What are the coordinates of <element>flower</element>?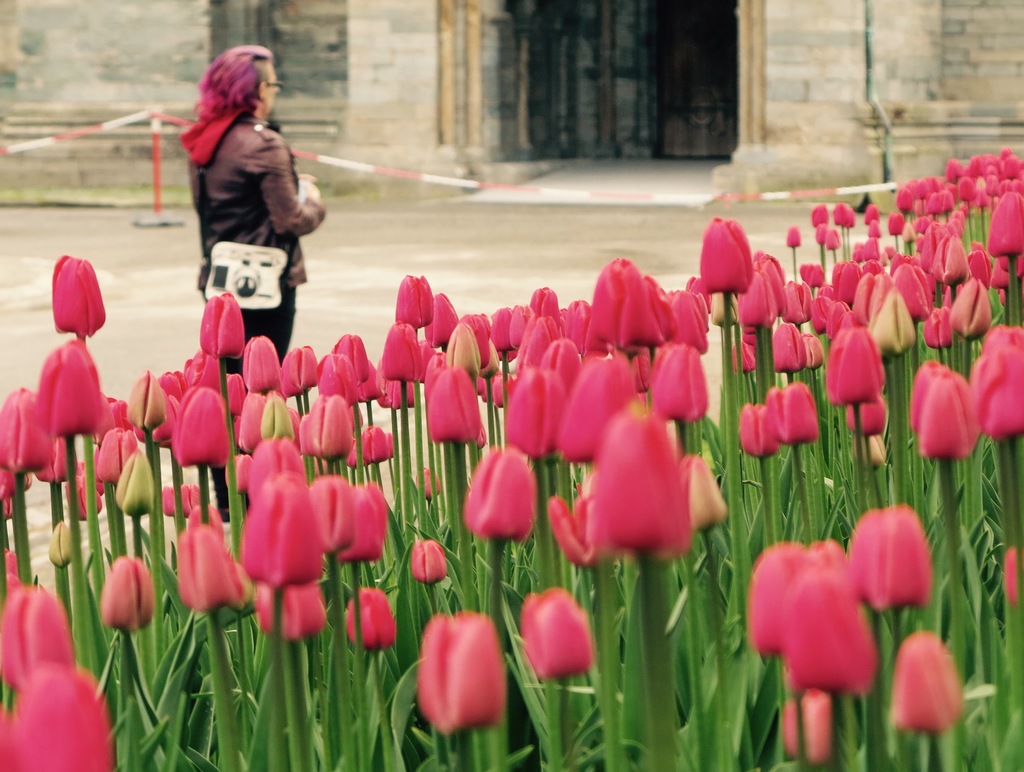
box=[89, 420, 142, 474].
